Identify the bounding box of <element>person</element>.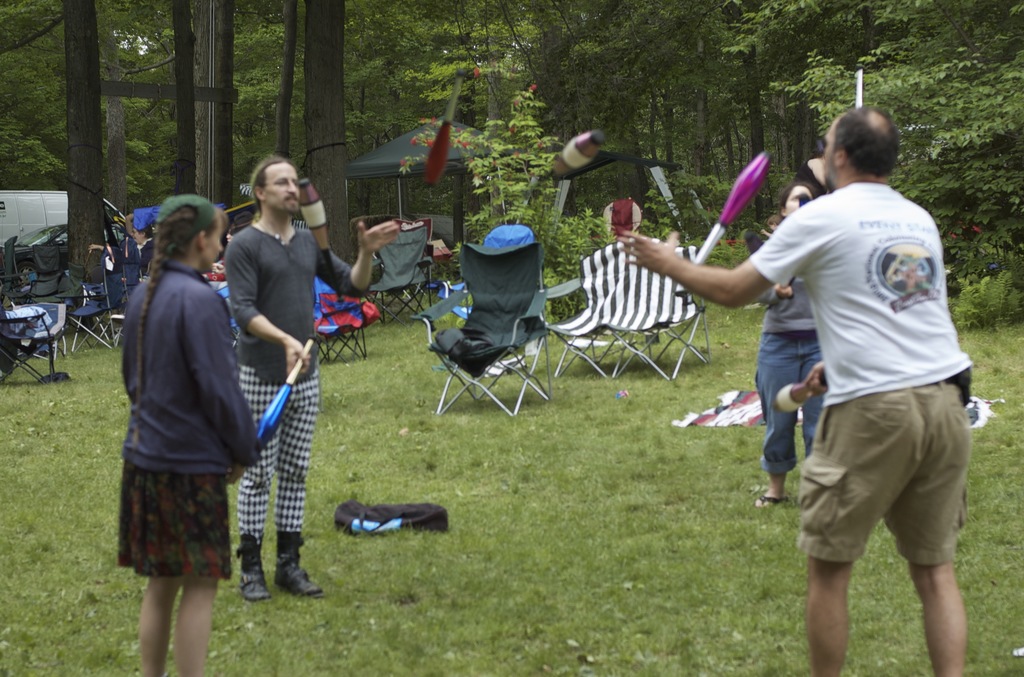
Rect(753, 184, 833, 510).
